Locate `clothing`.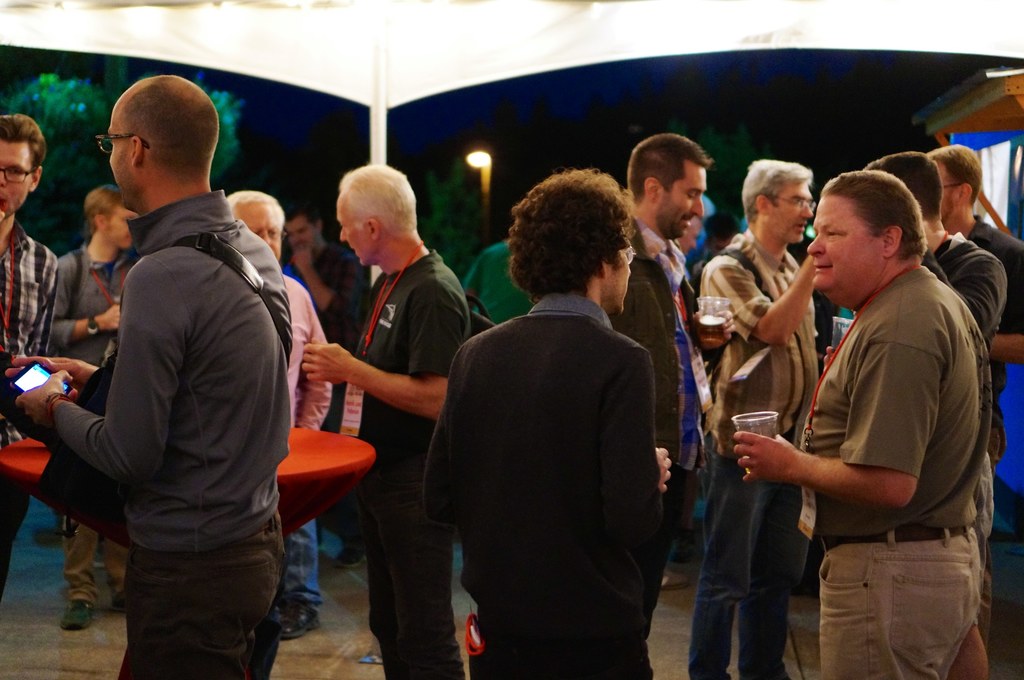
Bounding box: 53/243/141/603.
